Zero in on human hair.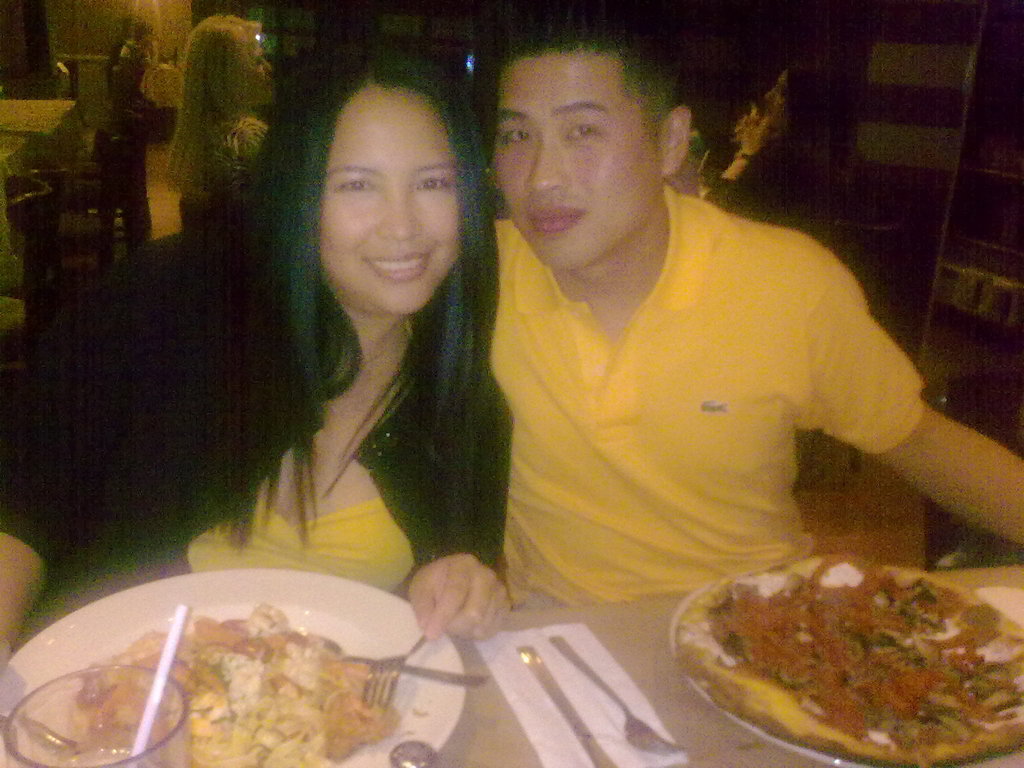
Zeroed in: pyautogui.locateOnScreen(161, 4, 273, 219).
